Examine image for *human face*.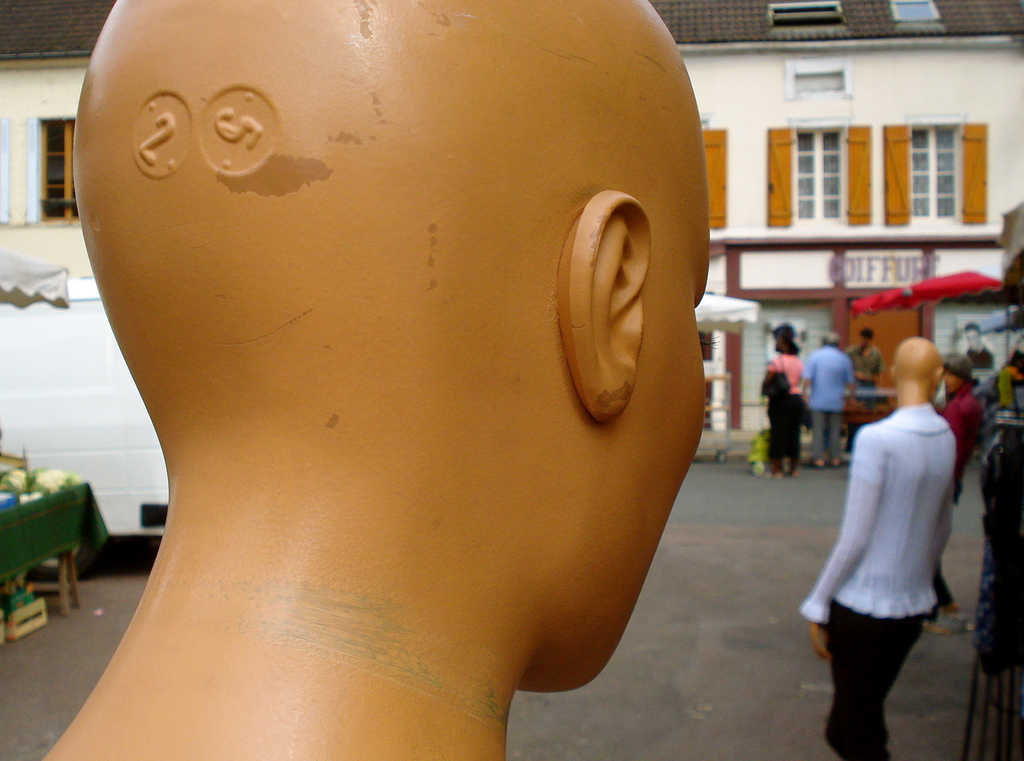
Examination result: locate(608, 129, 702, 667).
